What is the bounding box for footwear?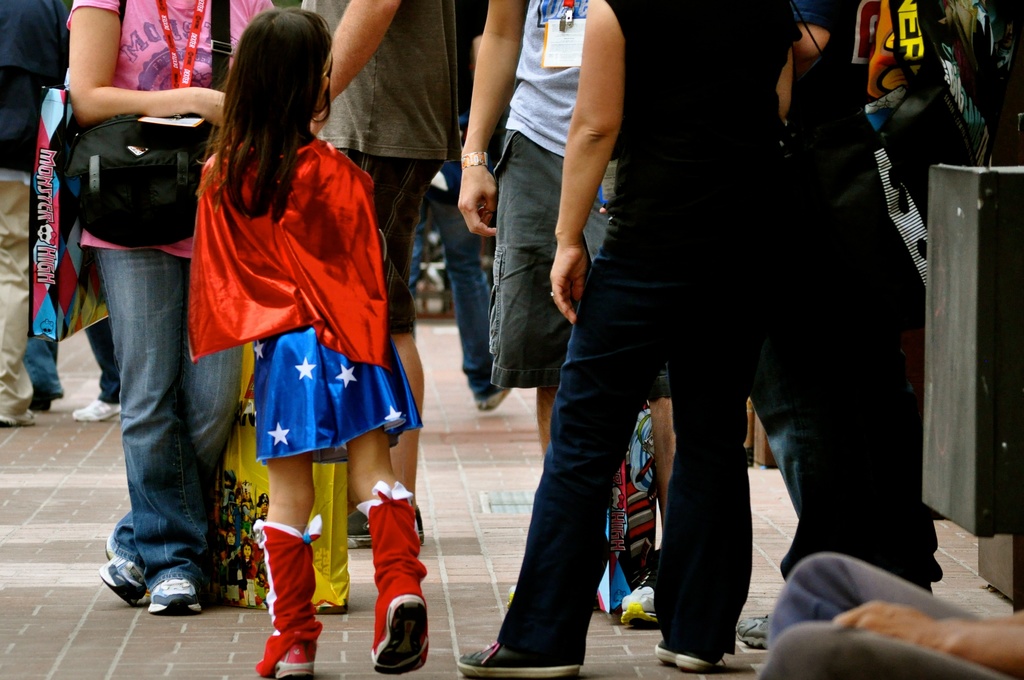
{"left": 99, "top": 538, "right": 154, "bottom": 611}.
